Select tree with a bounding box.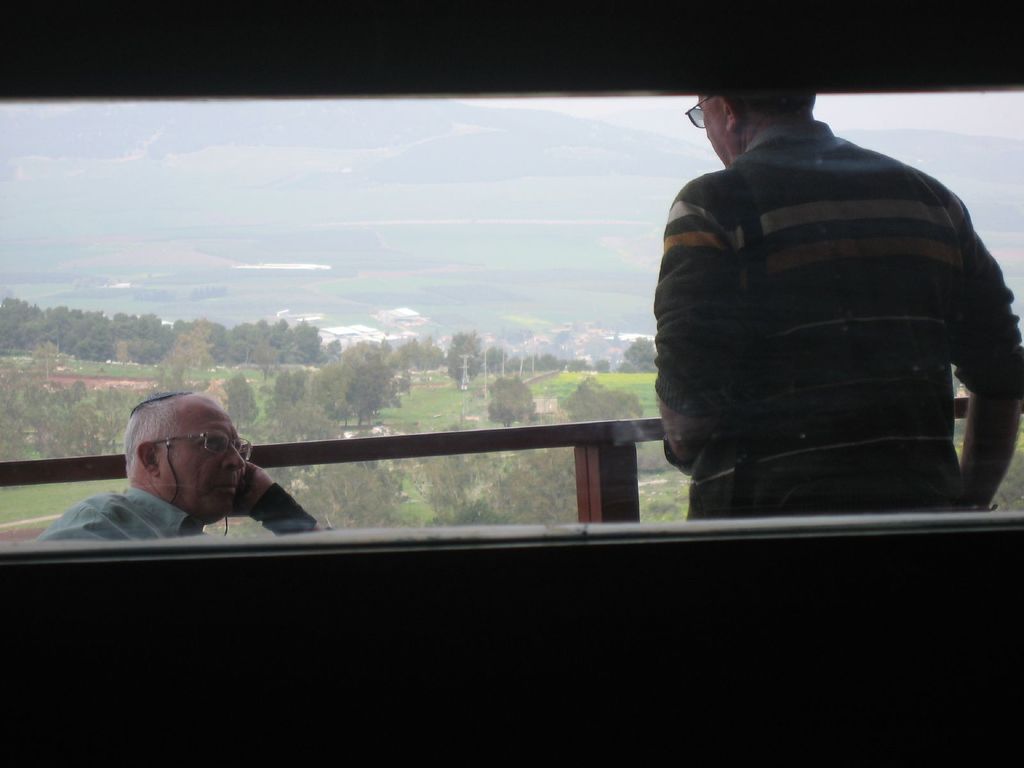
bbox=(449, 328, 483, 383).
